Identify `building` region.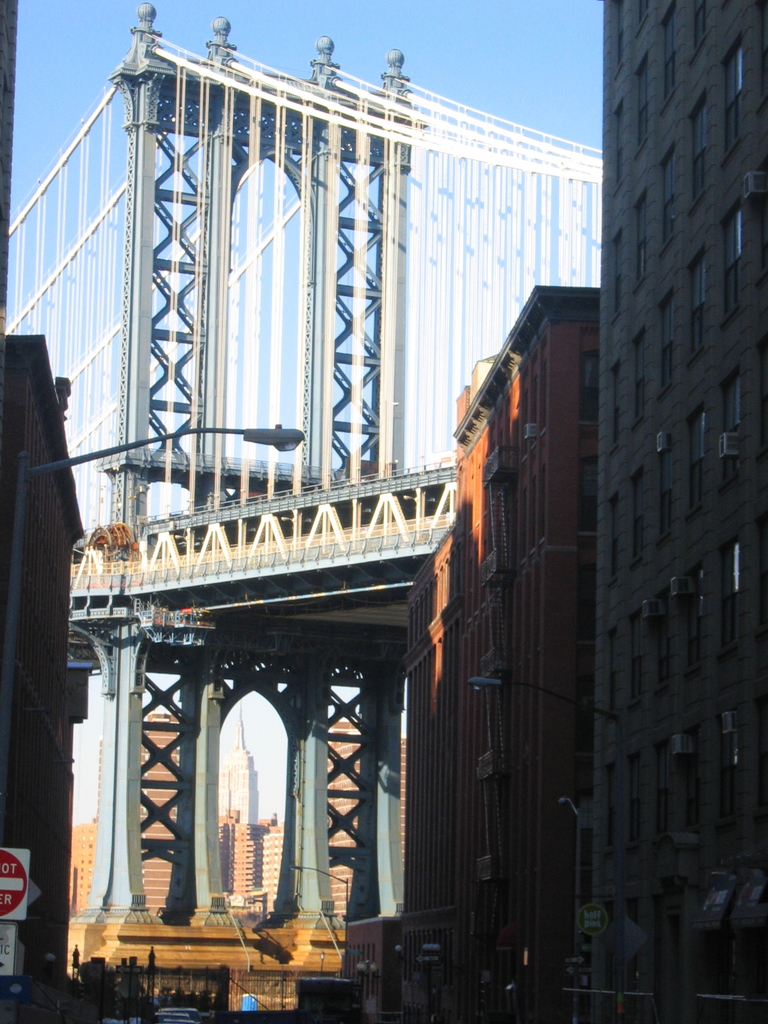
Region: <region>217, 809, 285, 918</region>.
